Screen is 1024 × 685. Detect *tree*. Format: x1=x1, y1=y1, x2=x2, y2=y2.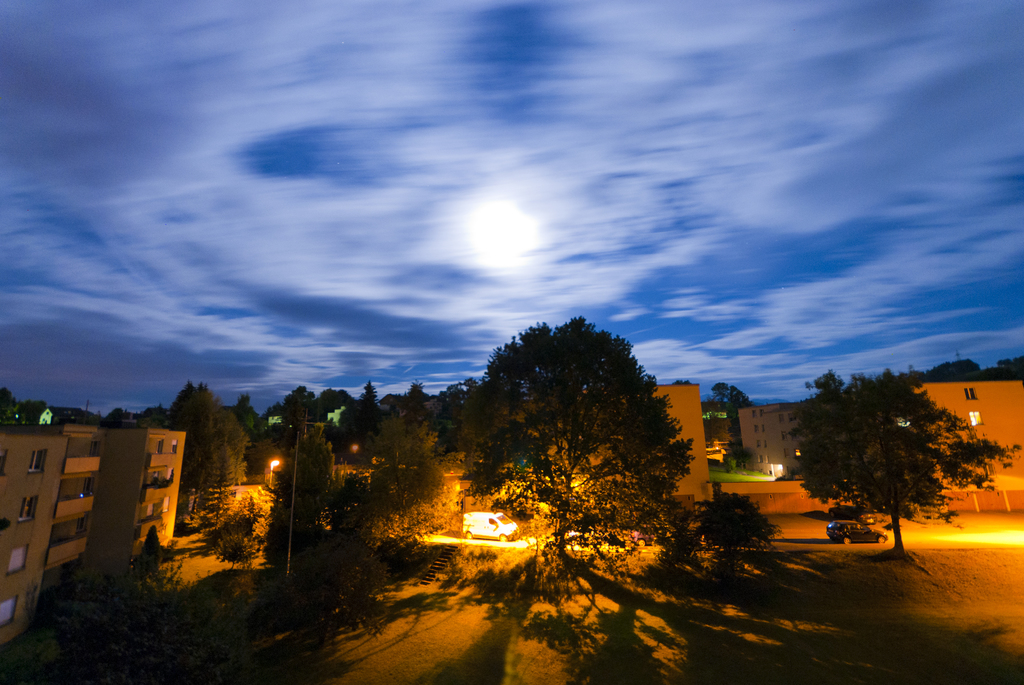
x1=426, y1=382, x2=465, y2=458.
